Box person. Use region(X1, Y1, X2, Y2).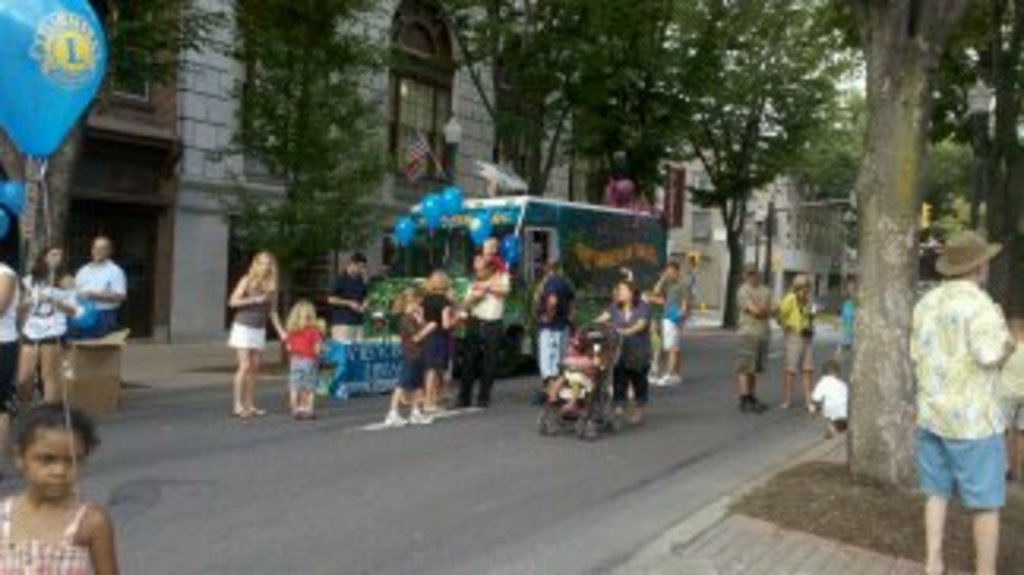
region(16, 243, 76, 411).
